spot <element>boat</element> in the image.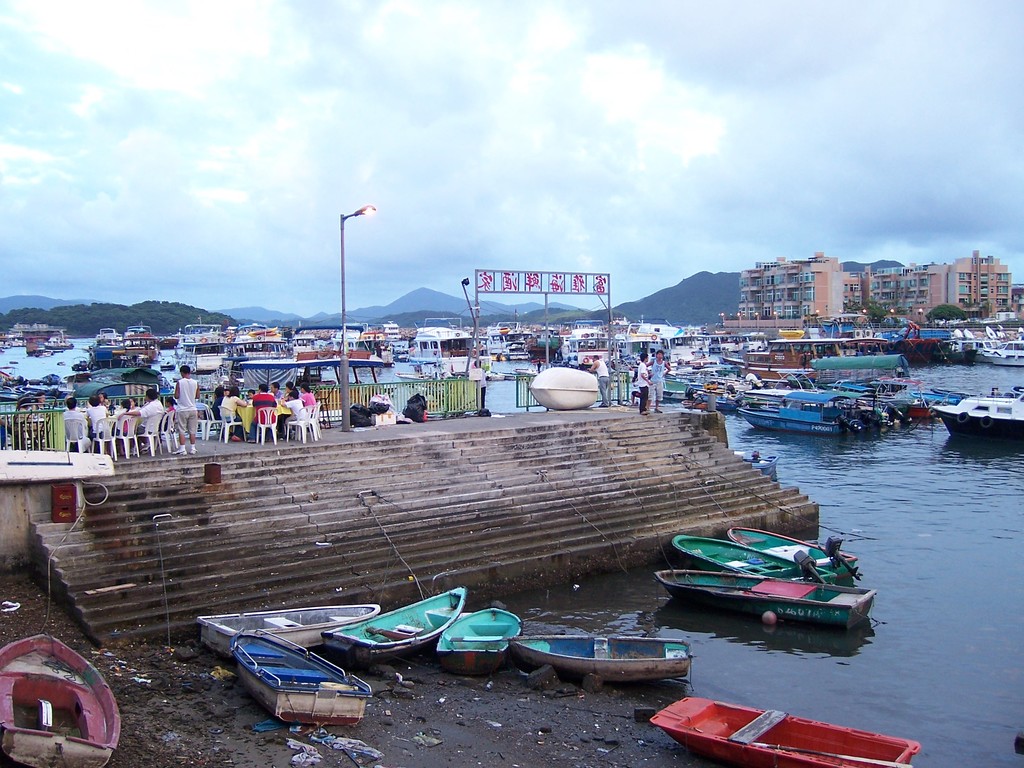
<element>boat</element> found at 643,689,921,767.
